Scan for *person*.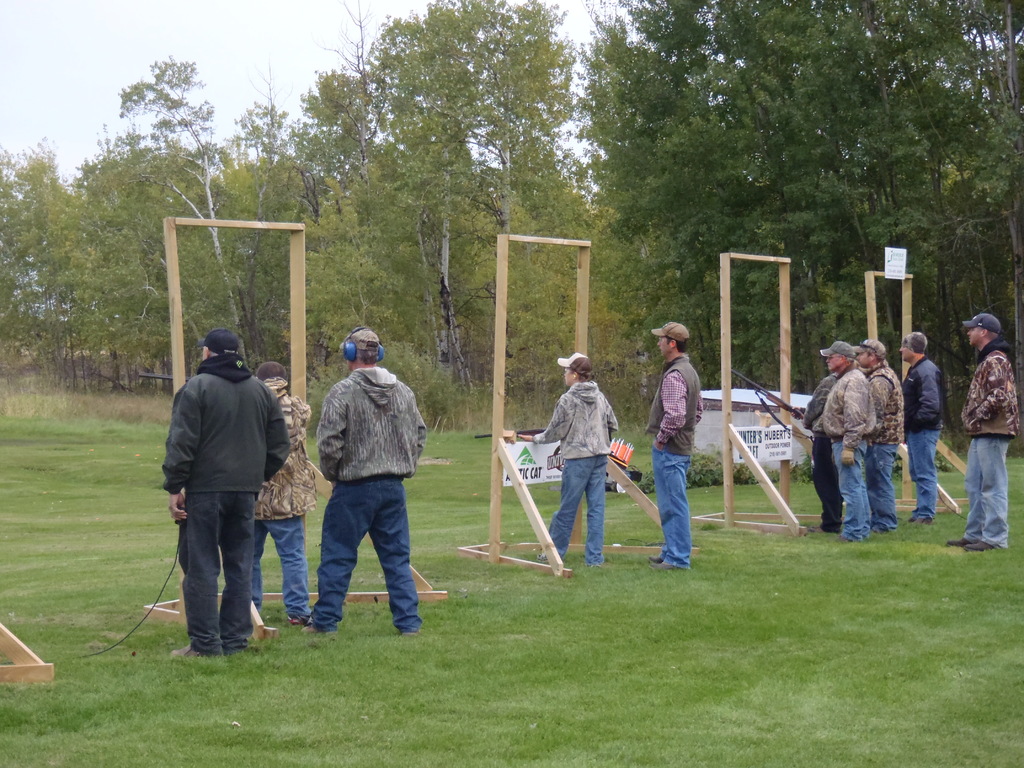
Scan result: {"x1": 902, "y1": 331, "x2": 948, "y2": 529}.
